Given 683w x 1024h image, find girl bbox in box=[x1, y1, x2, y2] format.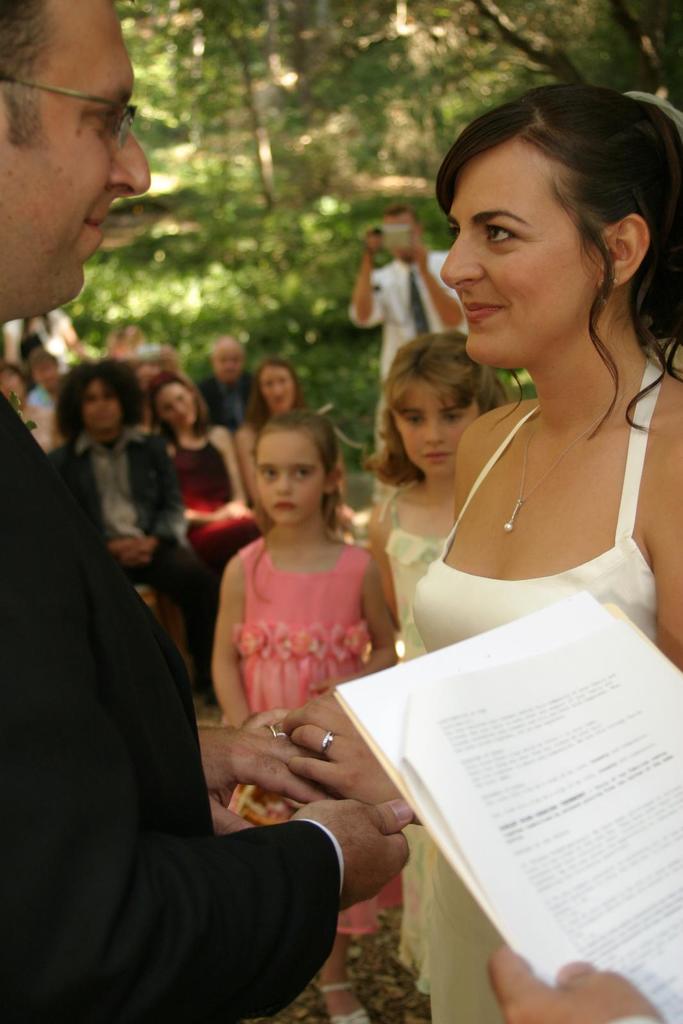
box=[362, 332, 502, 1023].
